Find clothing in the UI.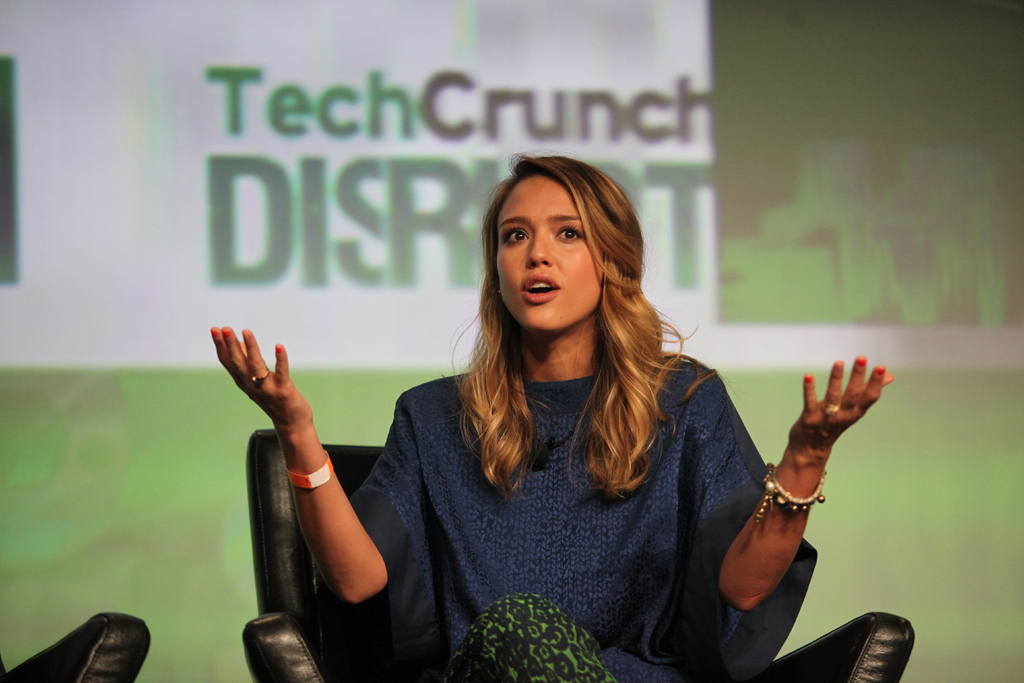
UI element at <region>339, 273, 796, 676</region>.
